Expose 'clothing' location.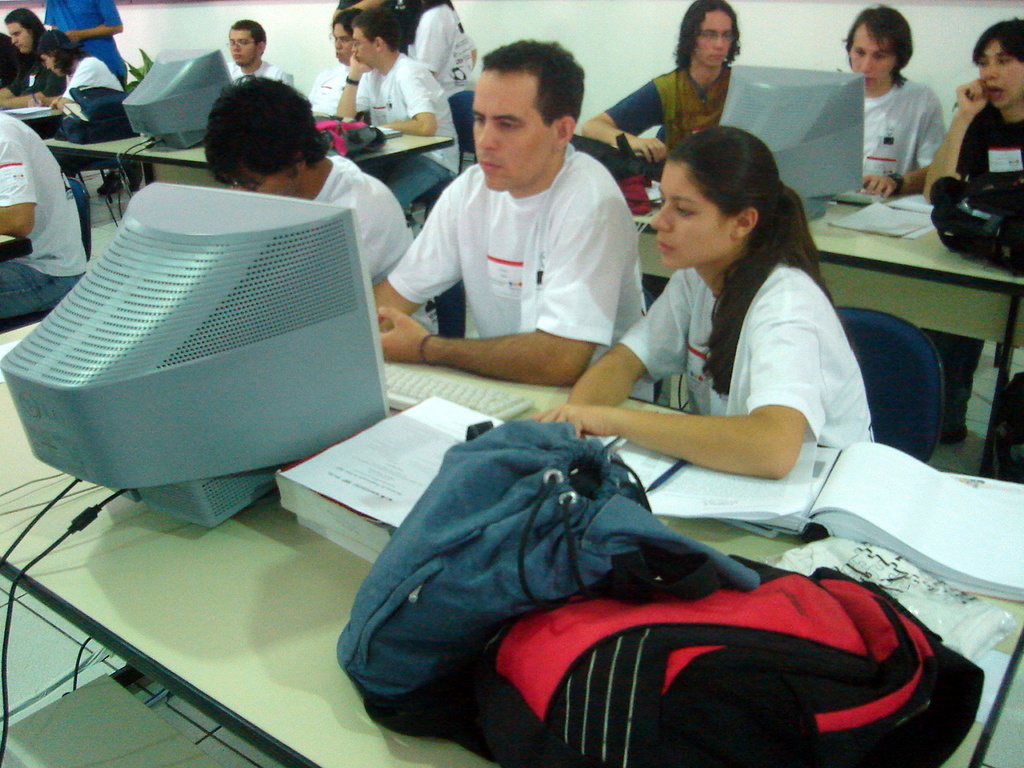
Exposed at x1=601 y1=63 x2=730 y2=153.
